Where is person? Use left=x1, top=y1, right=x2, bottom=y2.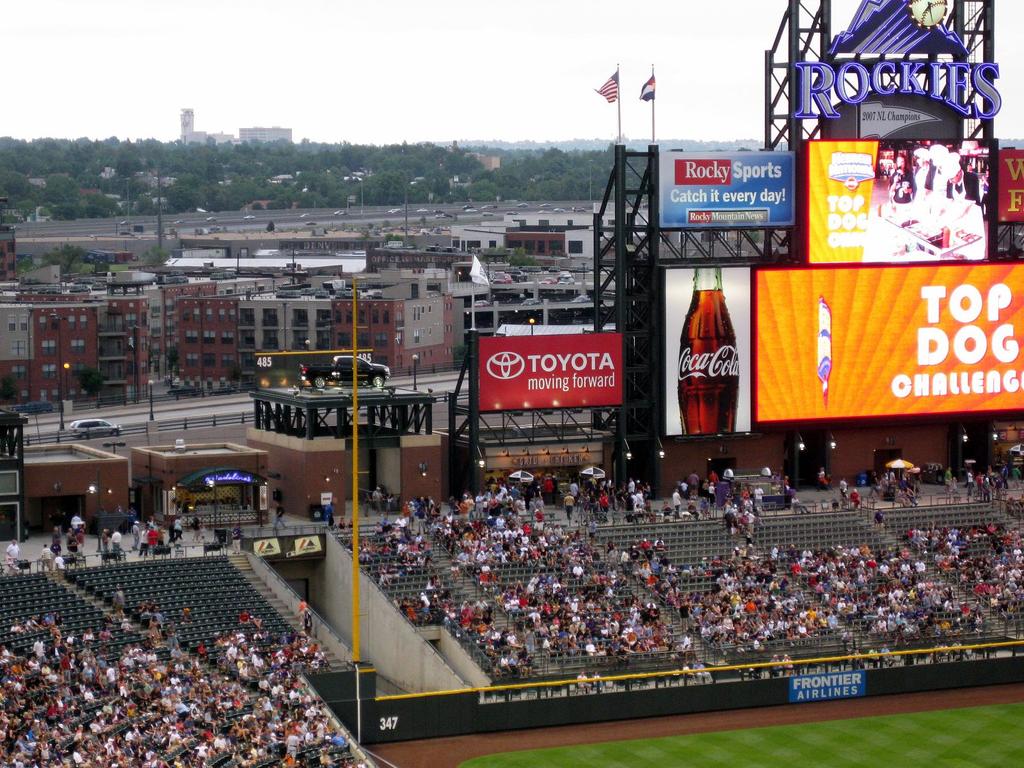
left=170, top=515, right=186, bottom=534.
